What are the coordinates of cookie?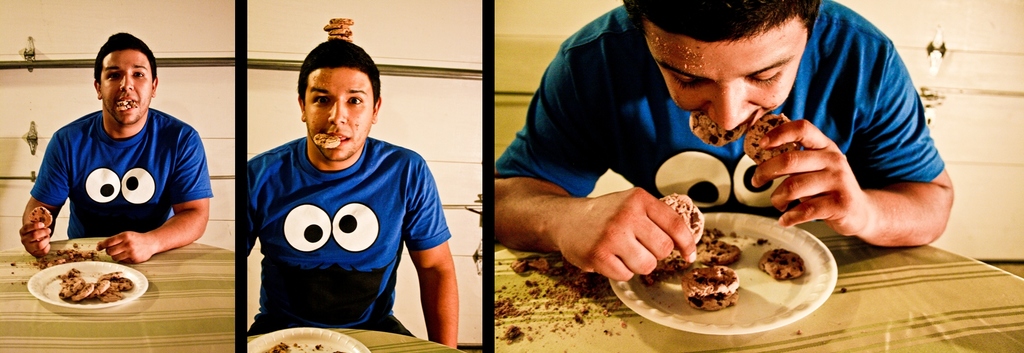
region(686, 112, 751, 144).
